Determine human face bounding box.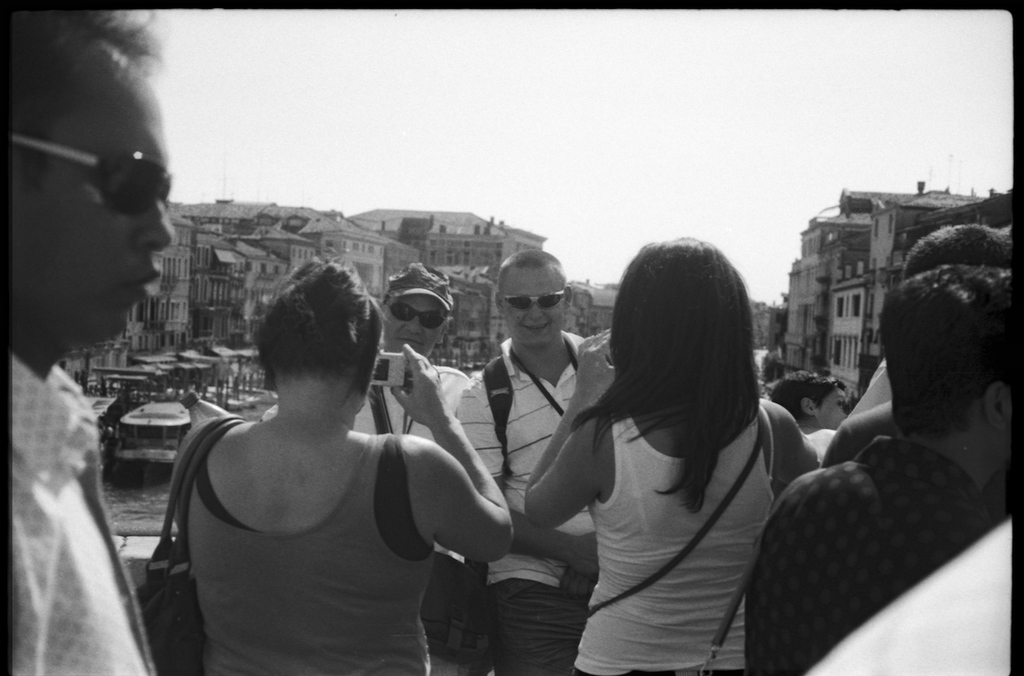
Determined: [x1=500, y1=267, x2=566, y2=342].
